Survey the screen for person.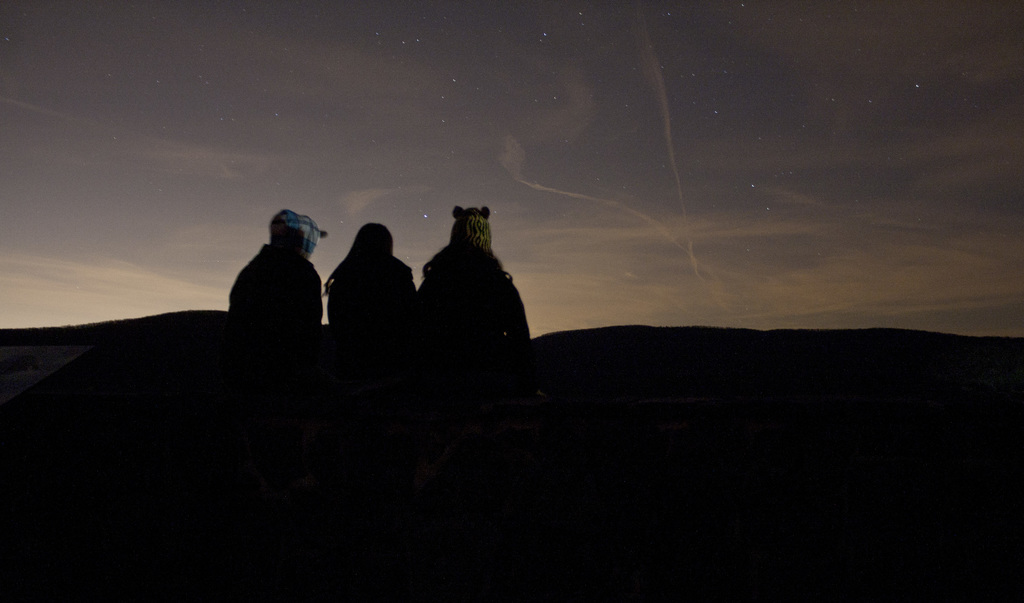
Survey found: left=220, top=189, right=318, bottom=397.
